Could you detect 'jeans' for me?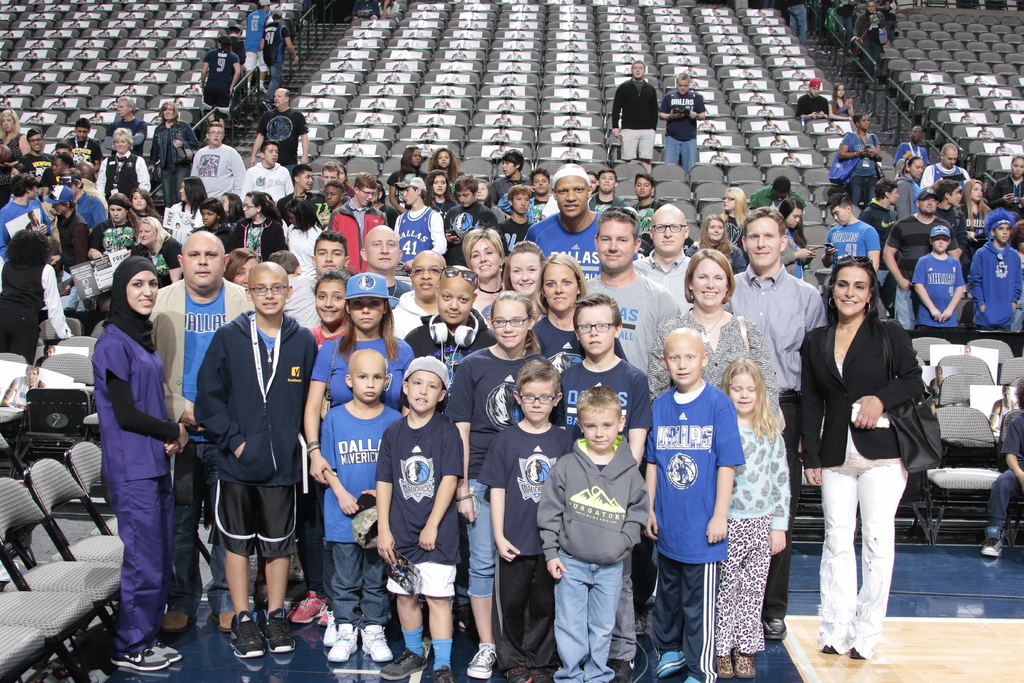
Detection result: locate(820, 463, 910, 650).
